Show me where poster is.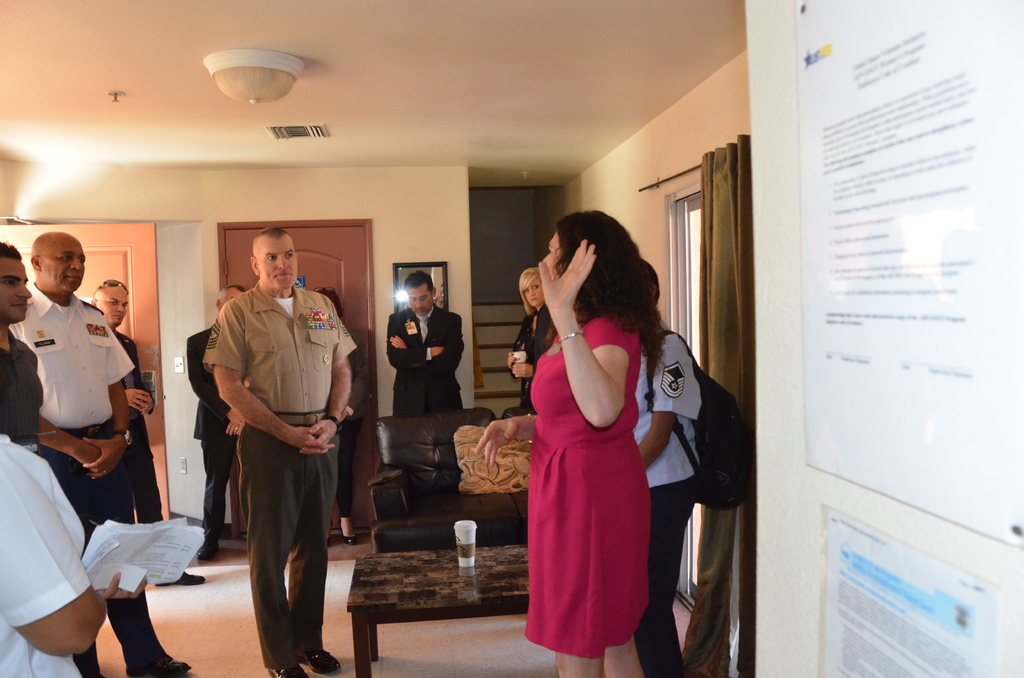
poster is at (left=796, top=0, right=1023, bottom=553).
